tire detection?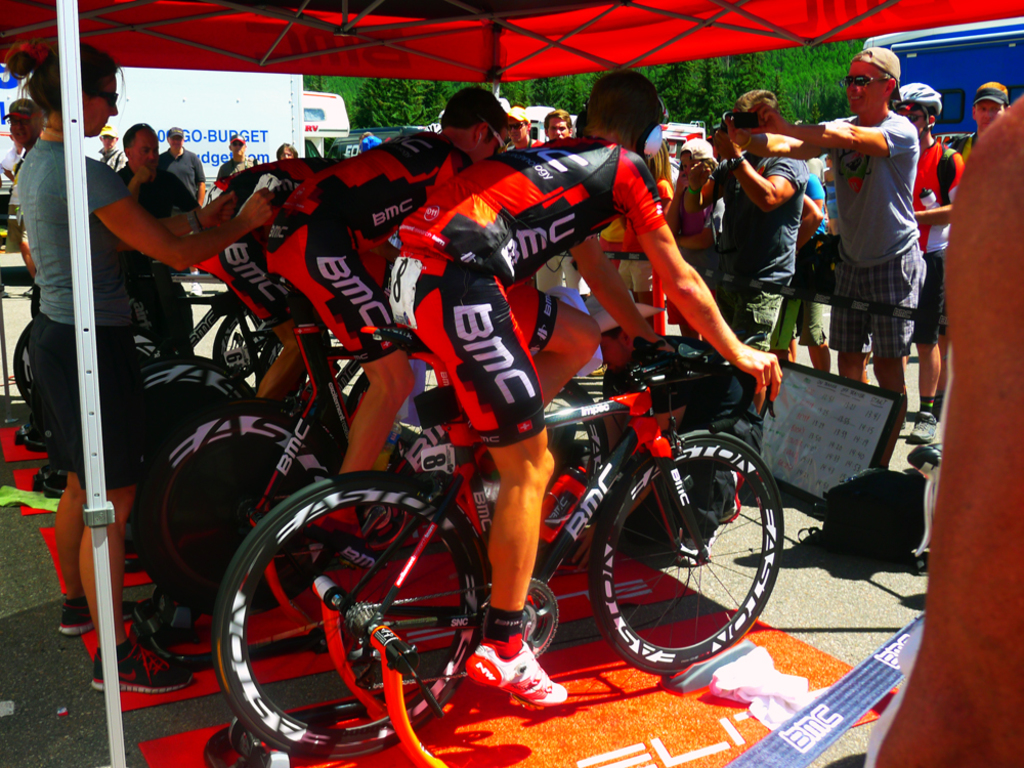
<region>346, 371, 371, 417</region>
